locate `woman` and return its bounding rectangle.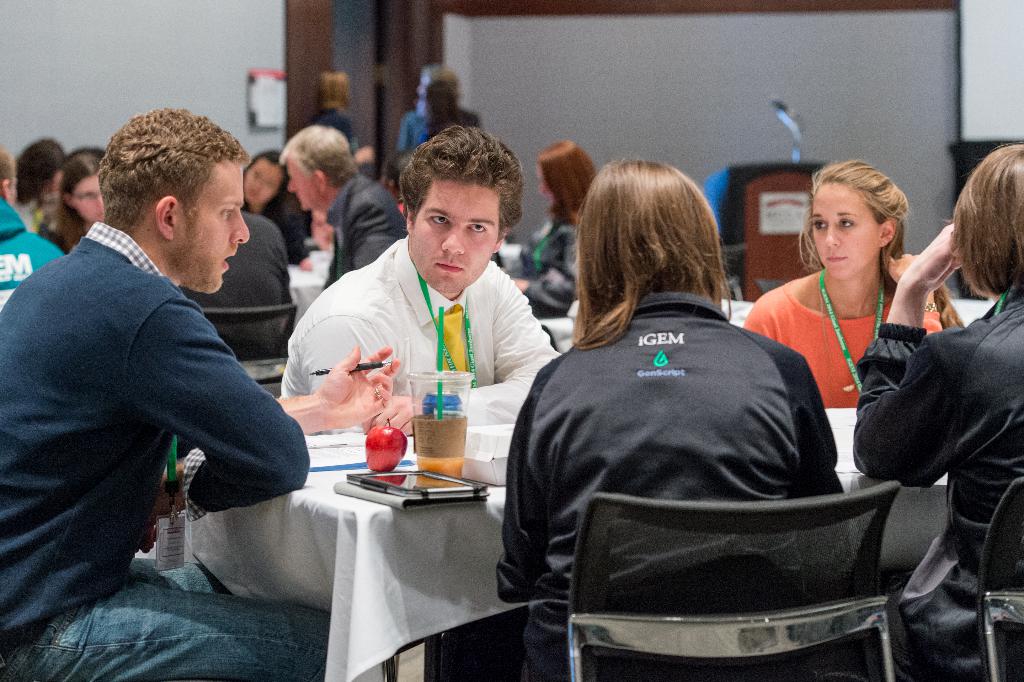
[x1=489, y1=159, x2=842, y2=681].
